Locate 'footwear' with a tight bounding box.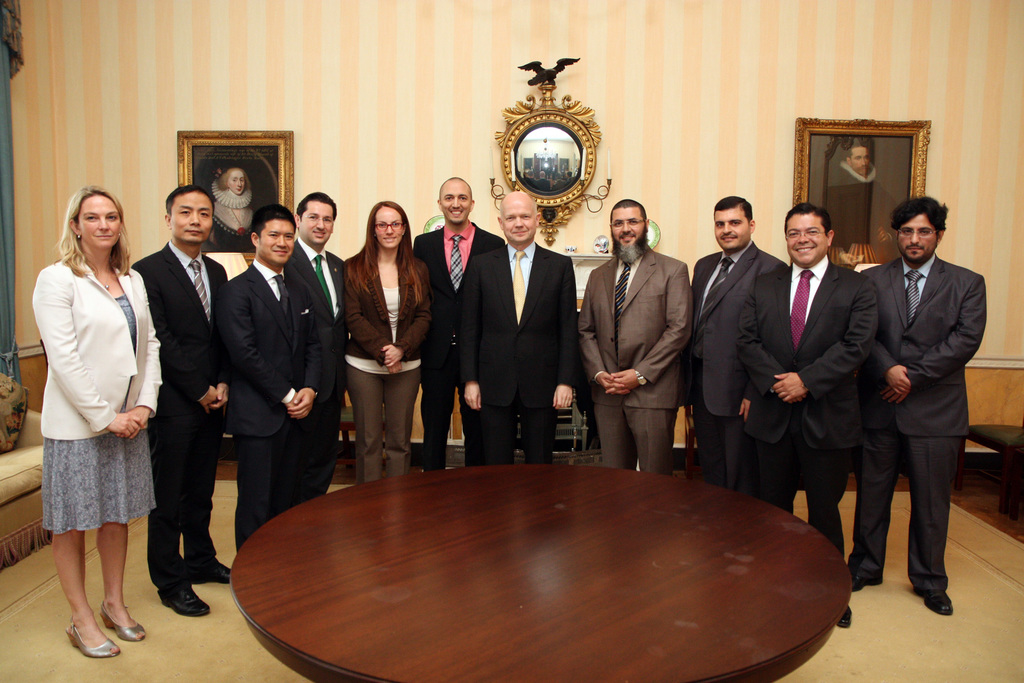
[911,584,952,616].
